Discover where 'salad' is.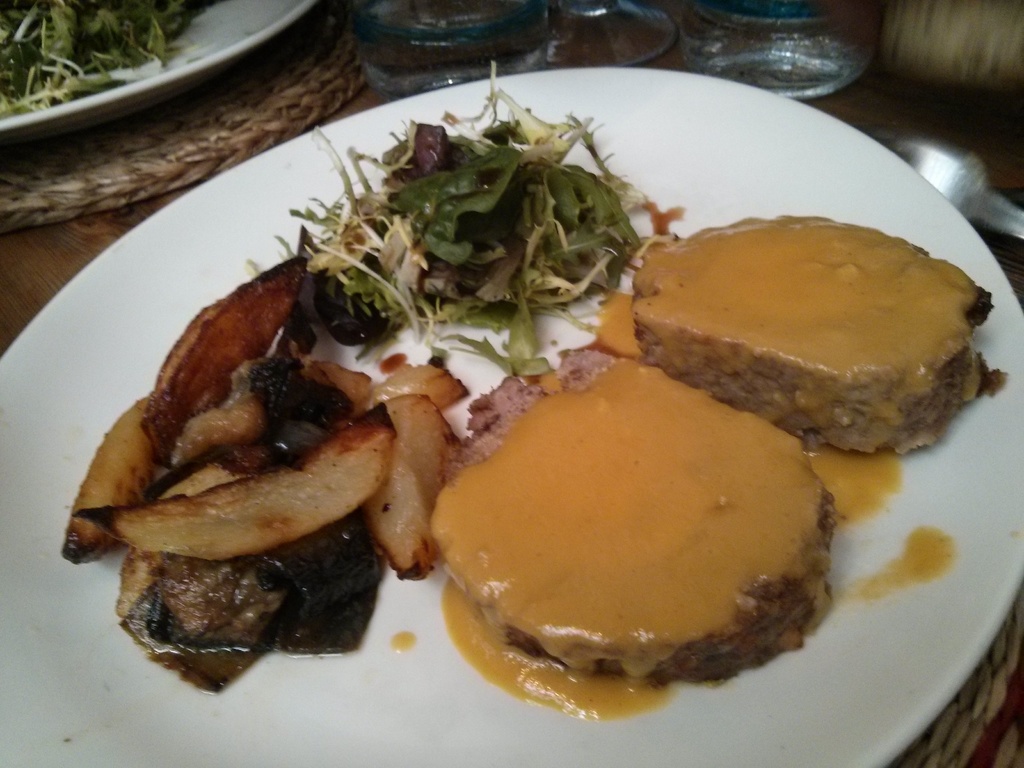
Discovered at 288 58 684 360.
